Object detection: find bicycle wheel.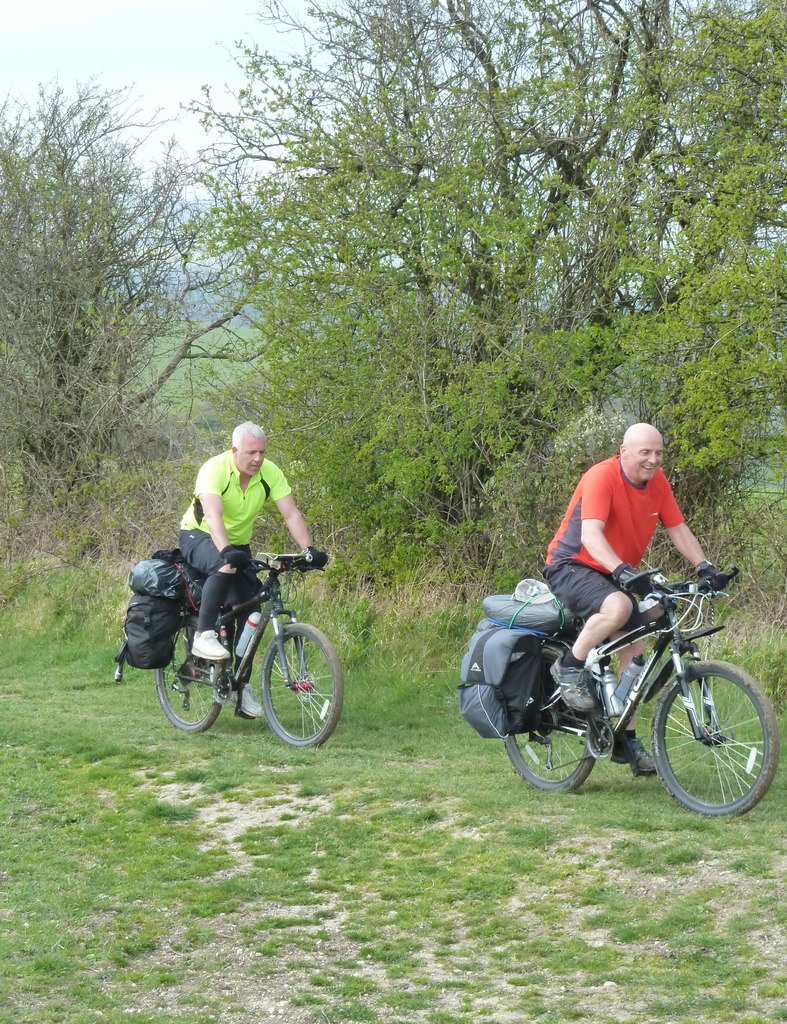
[503,643,599,797].
